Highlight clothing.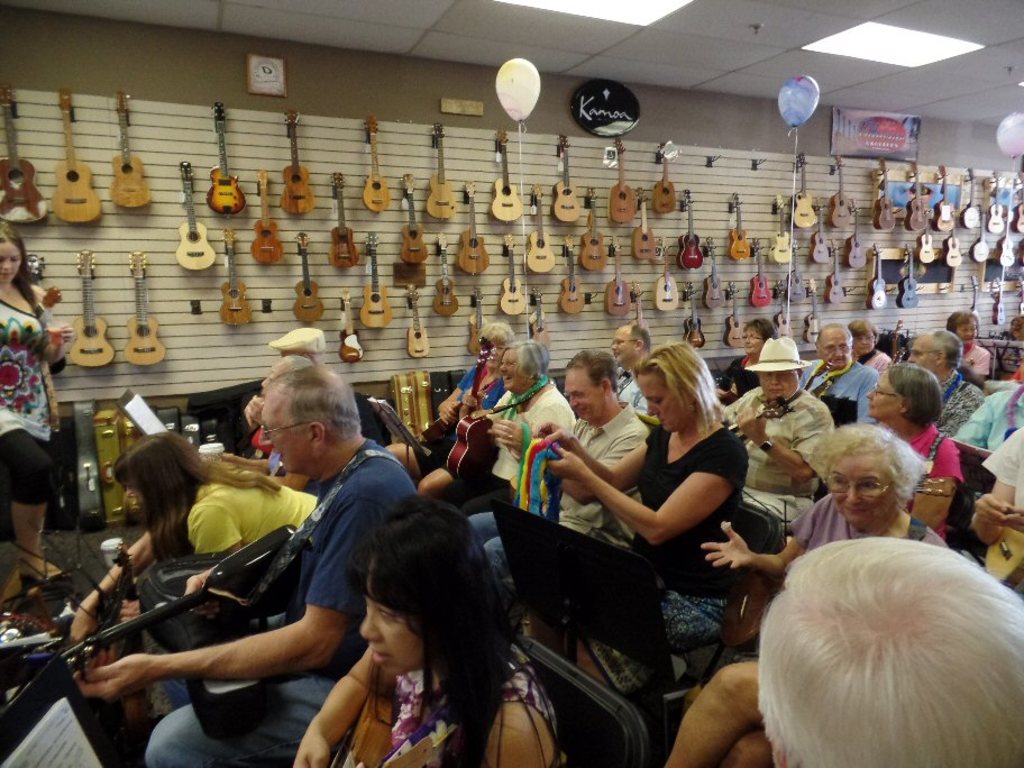
Highlighted region: locate(0, 284, 60, 445).
